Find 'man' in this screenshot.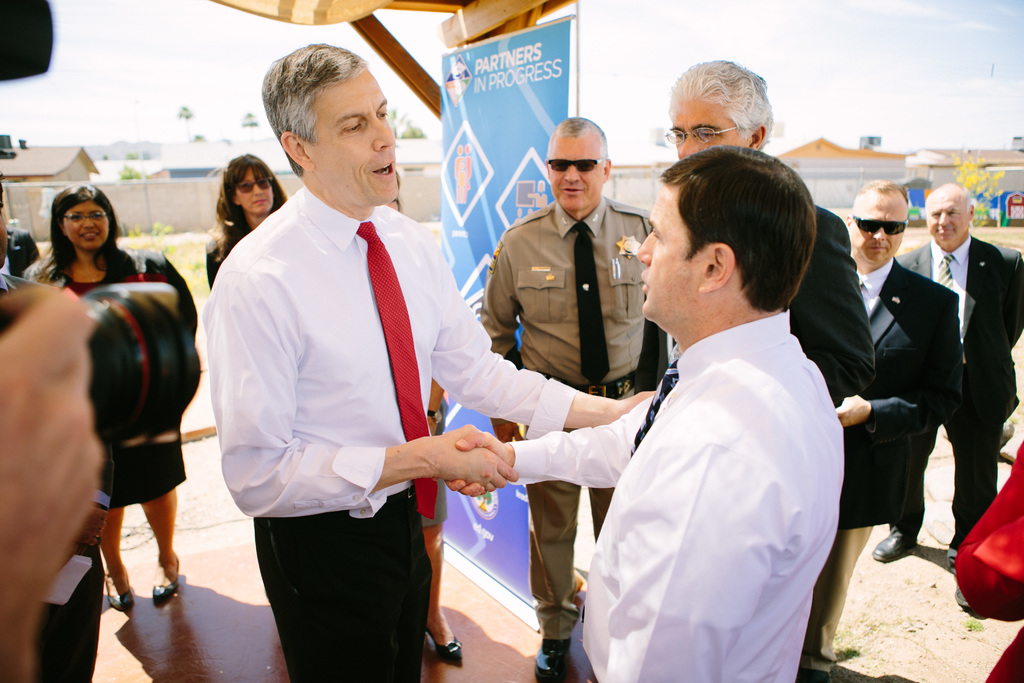
The bounding box for 'man' is left=798, top=183, right=963, bottom=682.
